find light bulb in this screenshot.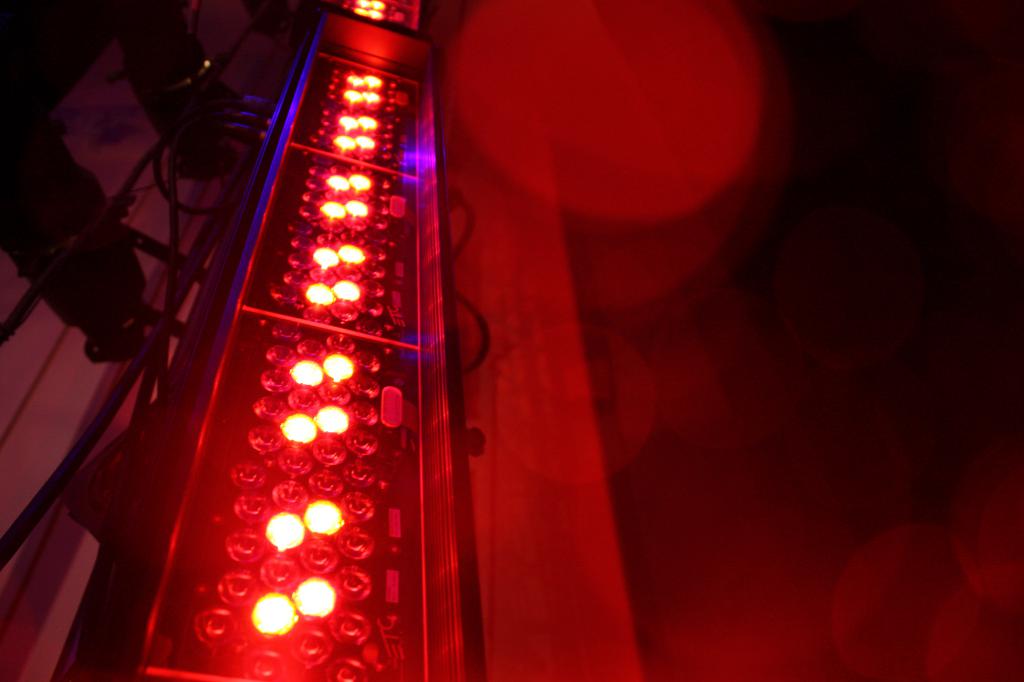
The bounding box for light bulb is 317:234:342:247.
